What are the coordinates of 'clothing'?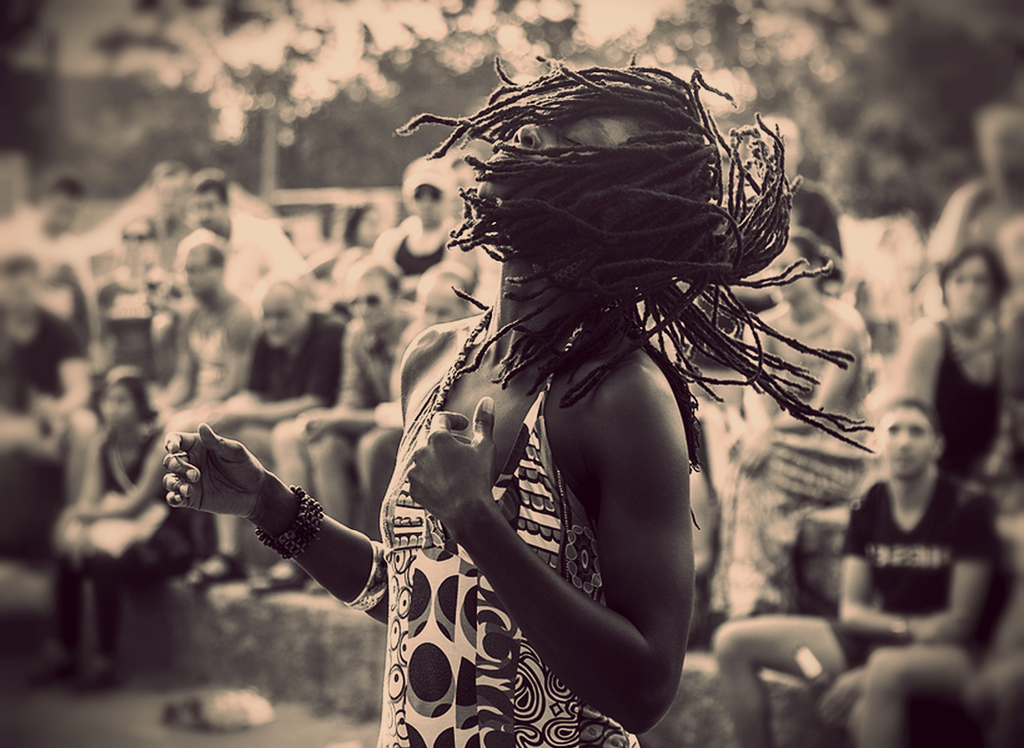
left=368, top=214, right=463, bottom=278.
